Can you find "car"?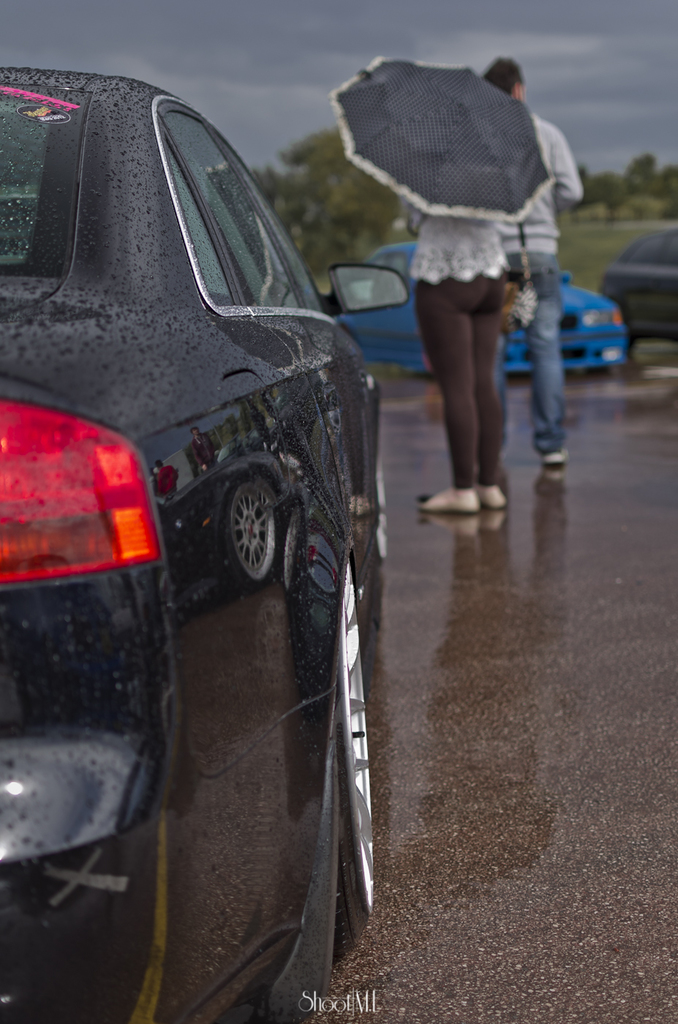
Yes, bounding box: BBox(344, 240, 629, 375).
